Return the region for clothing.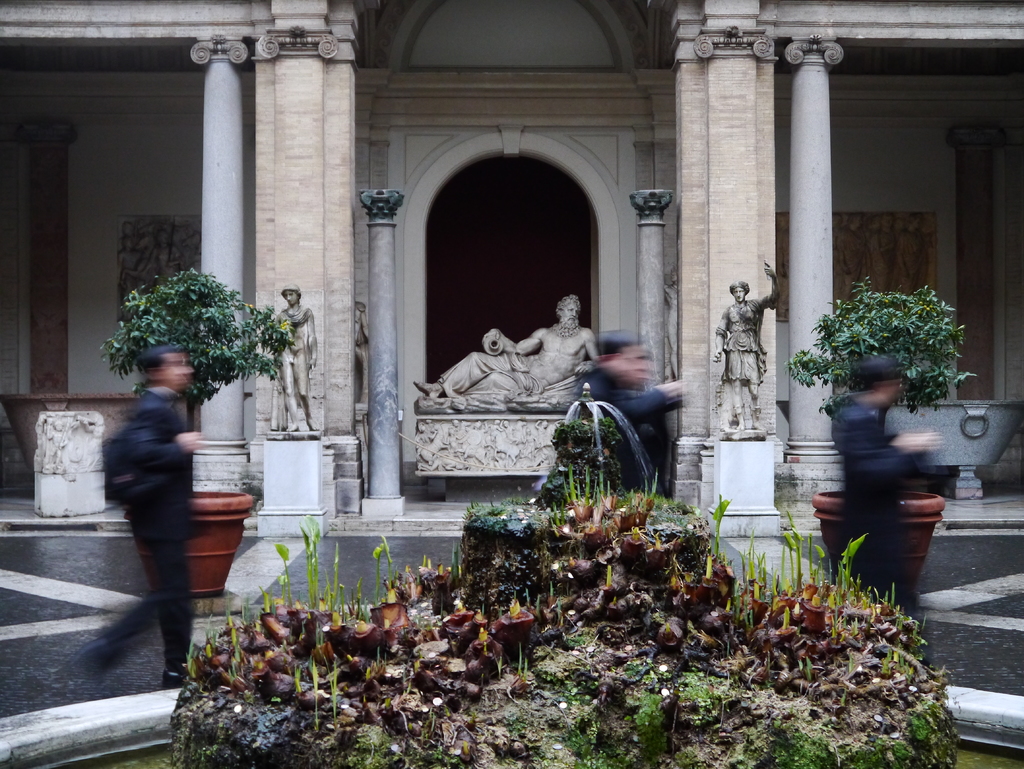
267:307:317:429.
